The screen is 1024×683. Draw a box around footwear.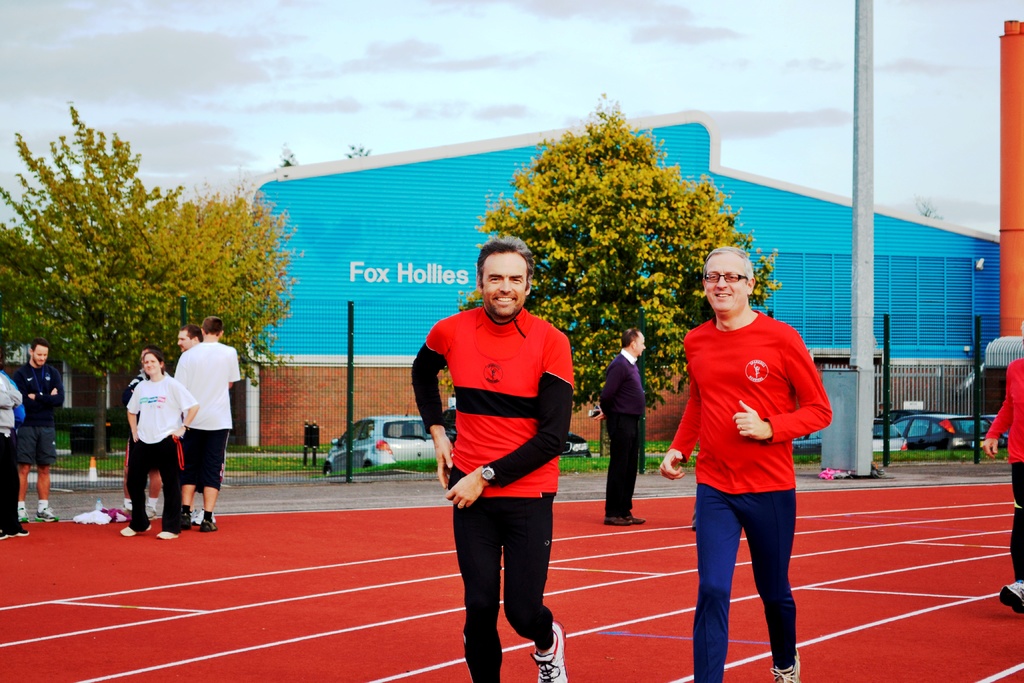
<bbox>770, 647, 802, 682</bbox>.
